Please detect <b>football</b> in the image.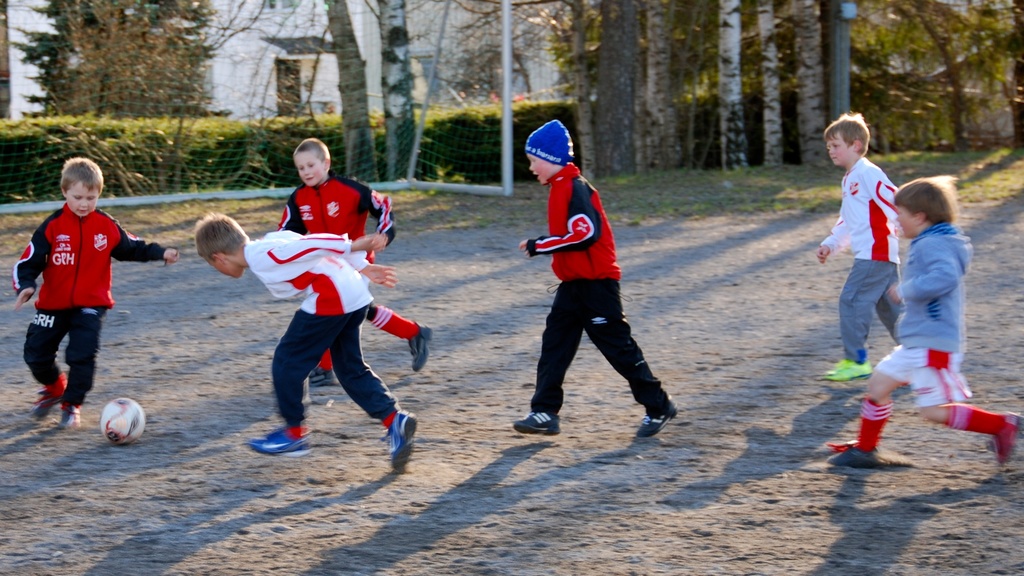
pyautogui.locateOnScreen(96, 397, 150, 444).
